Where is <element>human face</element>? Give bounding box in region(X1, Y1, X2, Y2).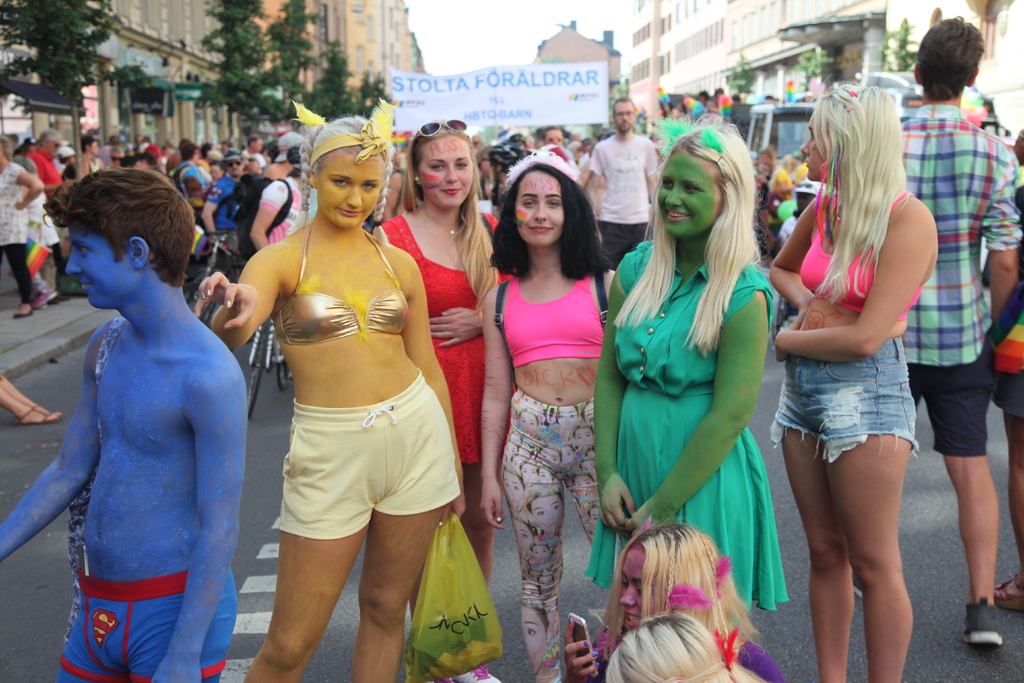
region(320, 147, 381, 231).
